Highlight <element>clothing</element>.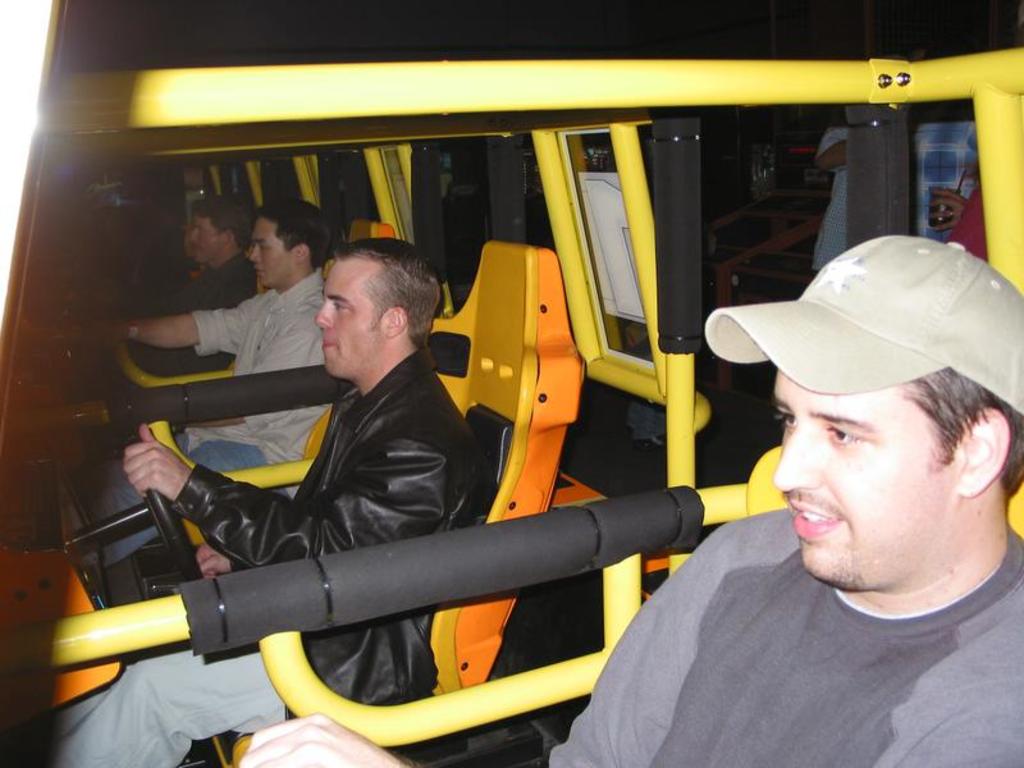
Highlighted region: (left=65, top=251, right=262, bottom=378).
